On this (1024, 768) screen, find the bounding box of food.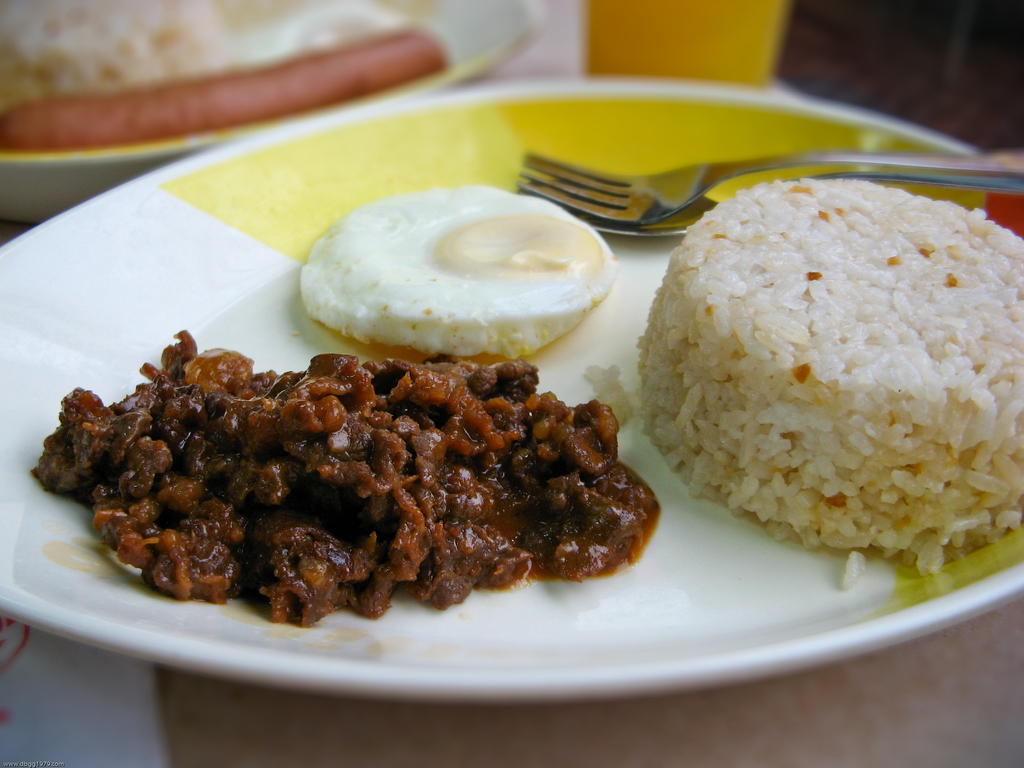
Bounding box: Rect(0, 0, 466, 152).
